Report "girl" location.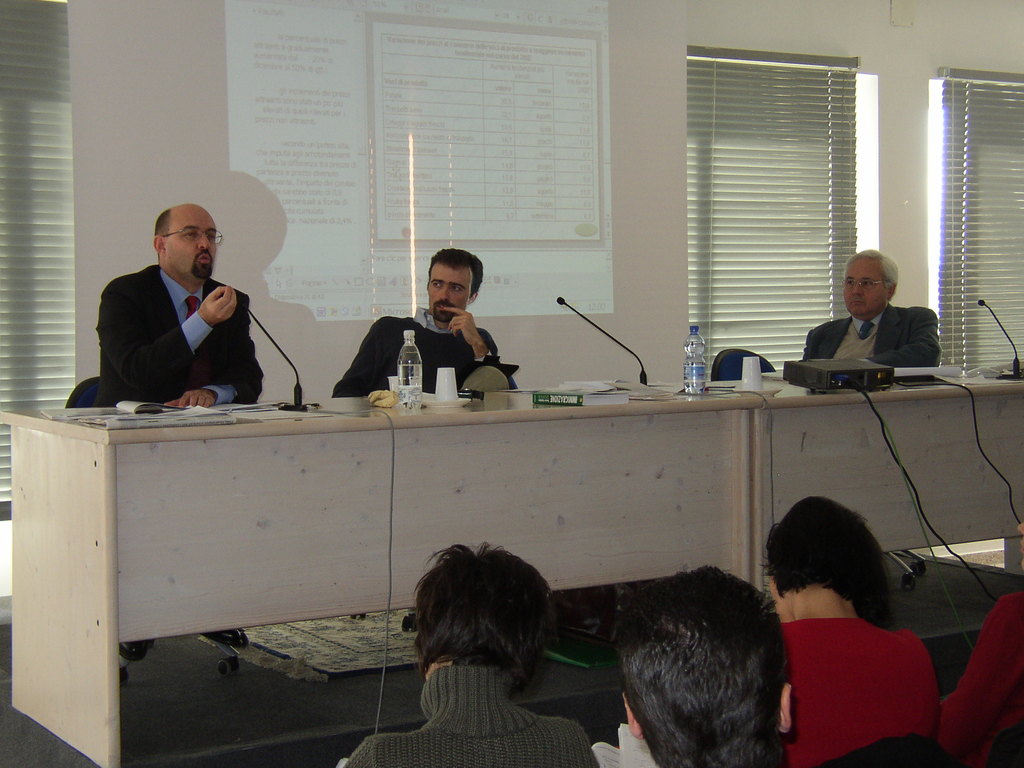
Report: 335:540:595:767.
